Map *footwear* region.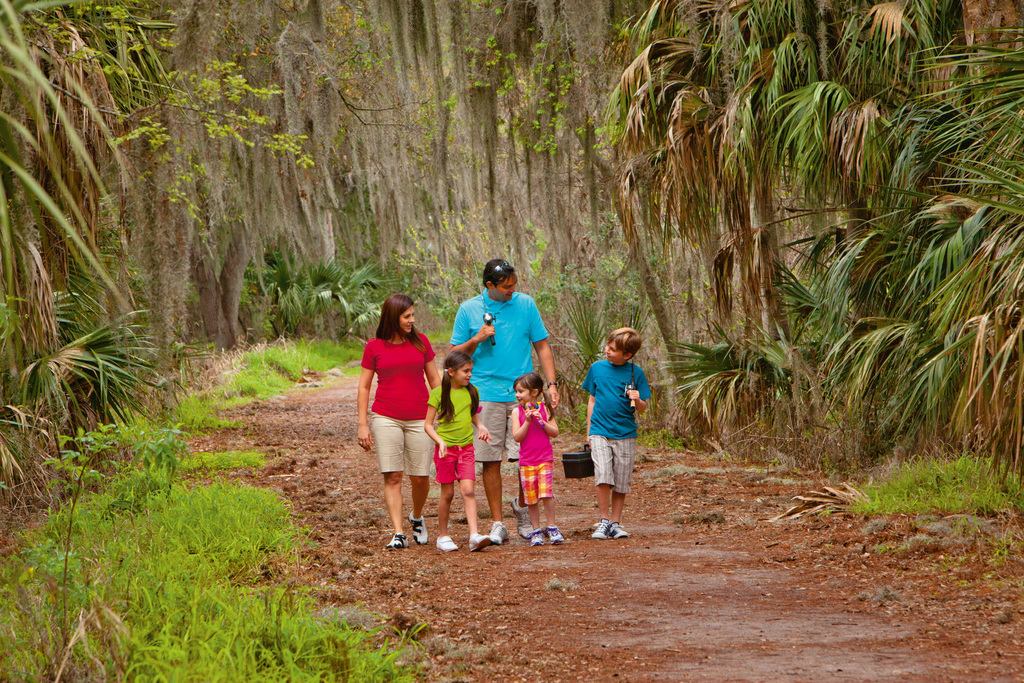
Mapped to 509, 494, 526, 539.
